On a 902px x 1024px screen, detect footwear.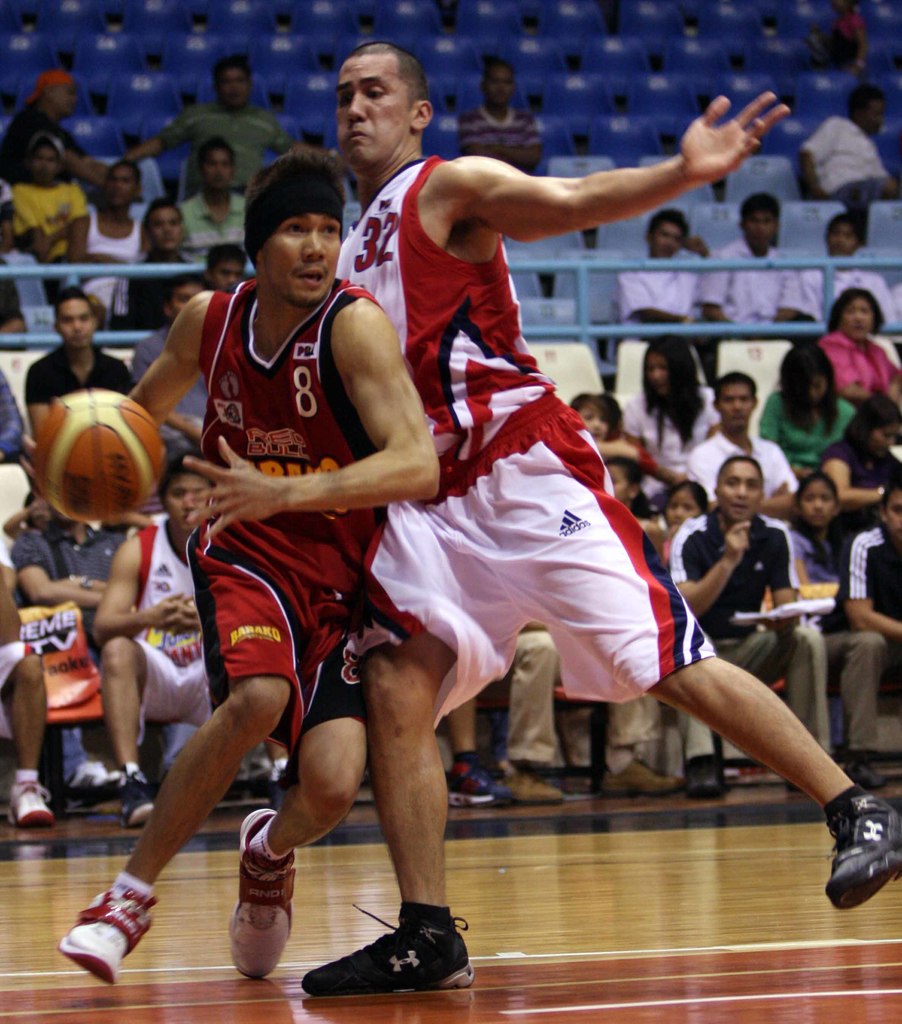
l=677, t=749, r=737, b=811.
